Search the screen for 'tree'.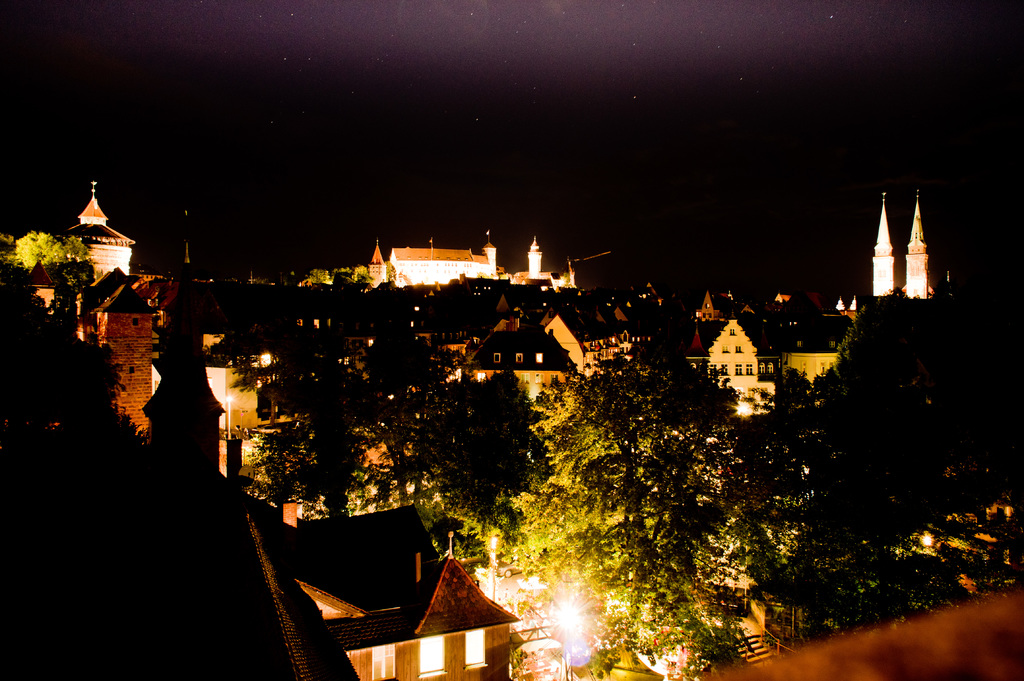
Found at l=416, t=361, r=557, b=580.
